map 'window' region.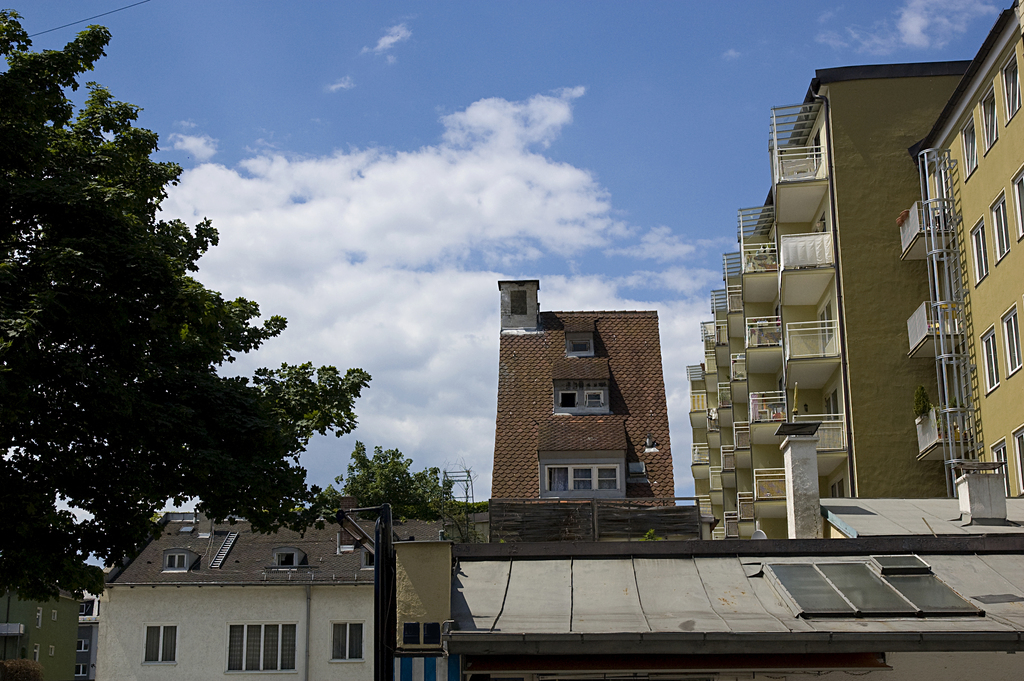
Mapped to crop(274, 548, 296, 564).
